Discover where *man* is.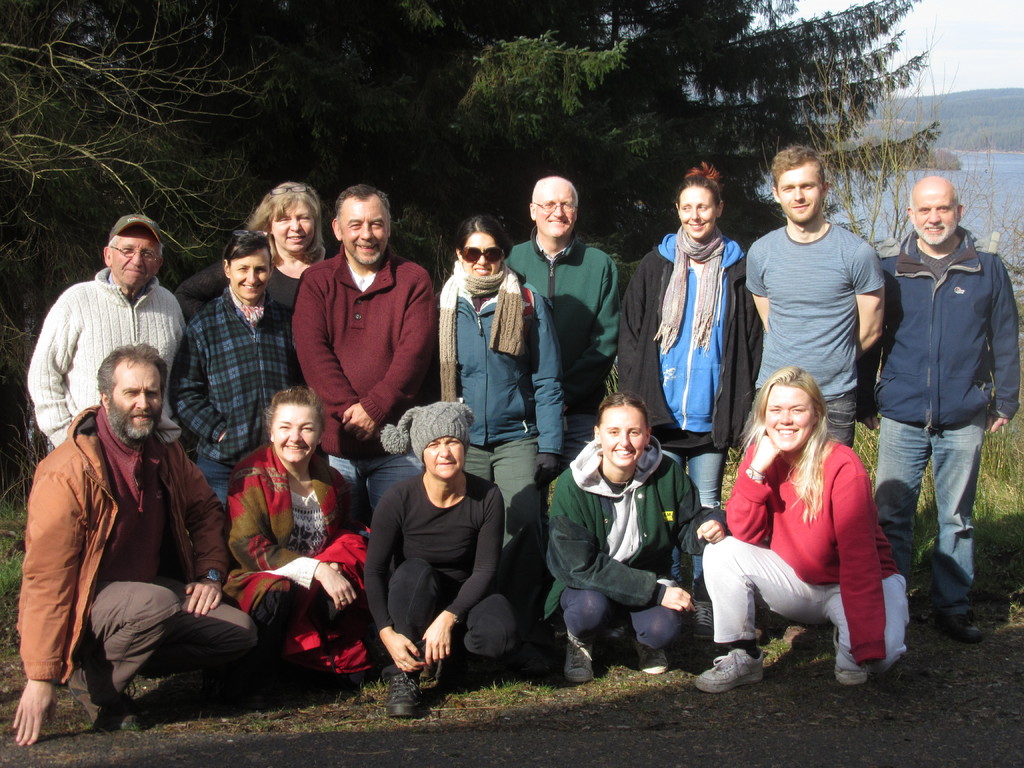
Discovered at Rect(6, 340, 257, 748).
